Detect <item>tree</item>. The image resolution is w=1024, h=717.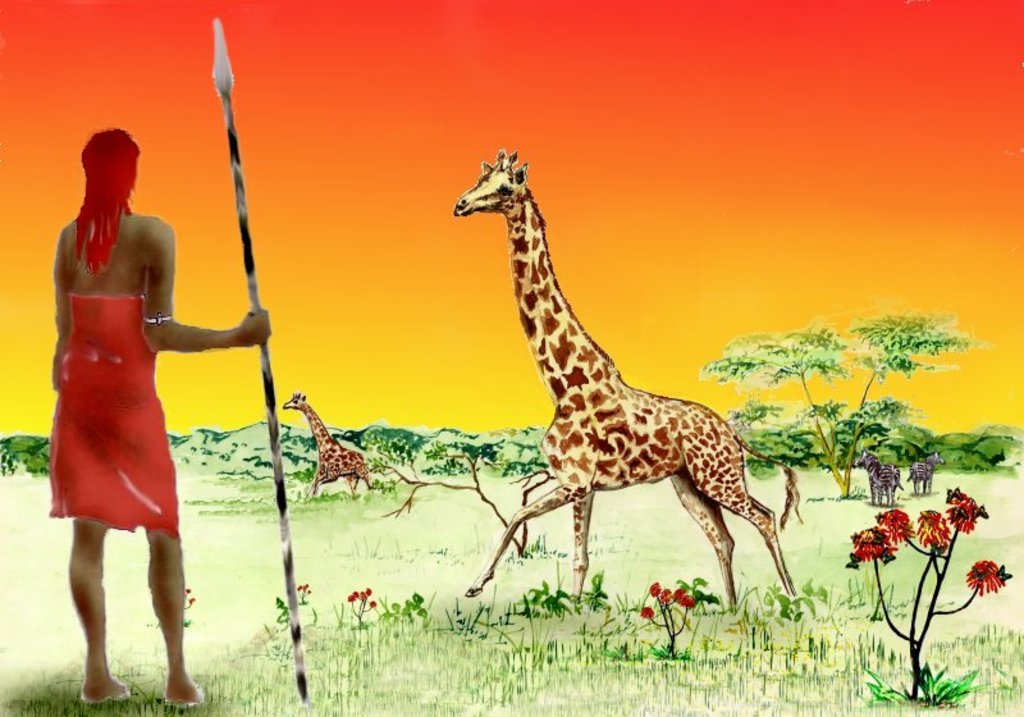
273:401:539:489.
